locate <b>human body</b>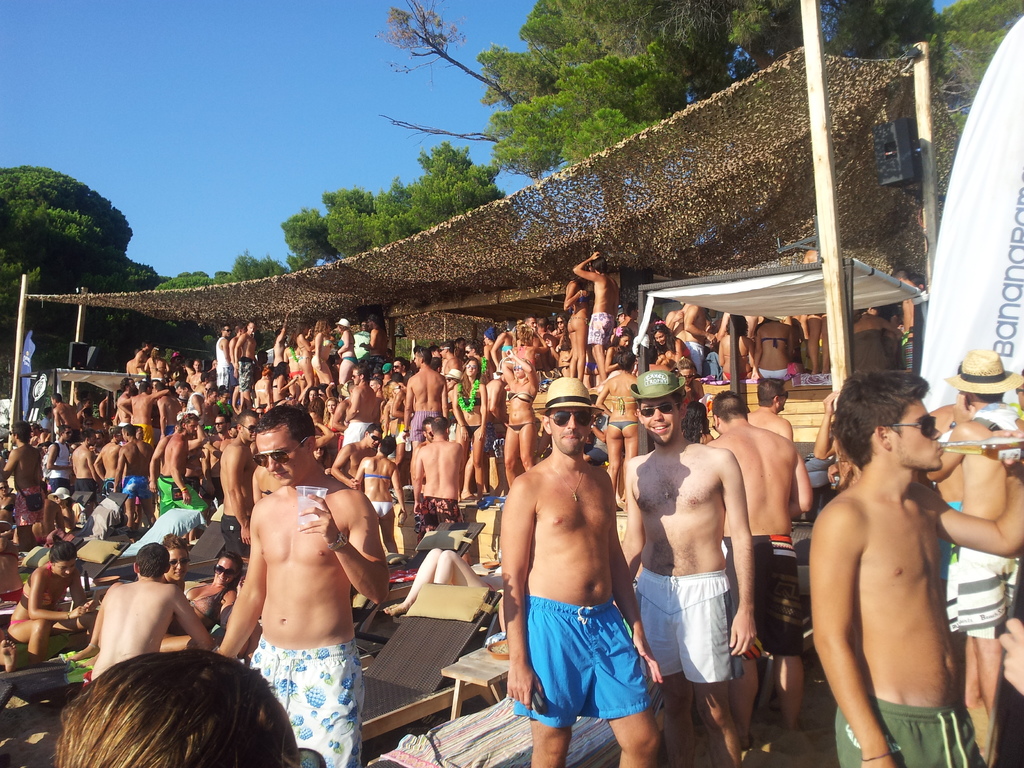
<box>65,579,226,685</box>
